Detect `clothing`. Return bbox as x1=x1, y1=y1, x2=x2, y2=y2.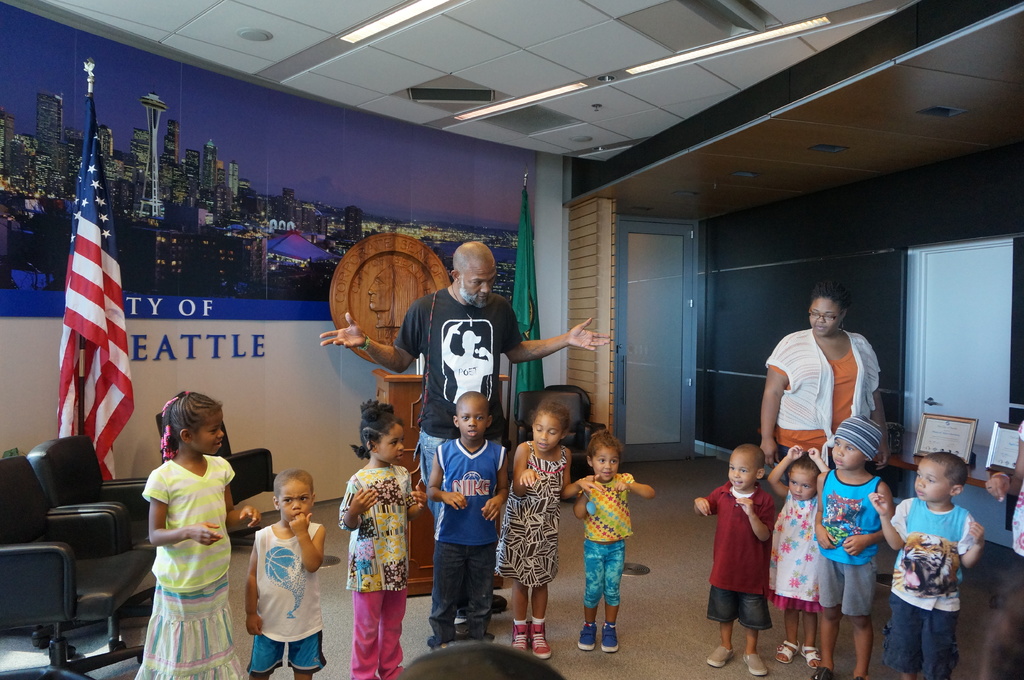
x1=579, y1=471, x2=637, y2=609.
